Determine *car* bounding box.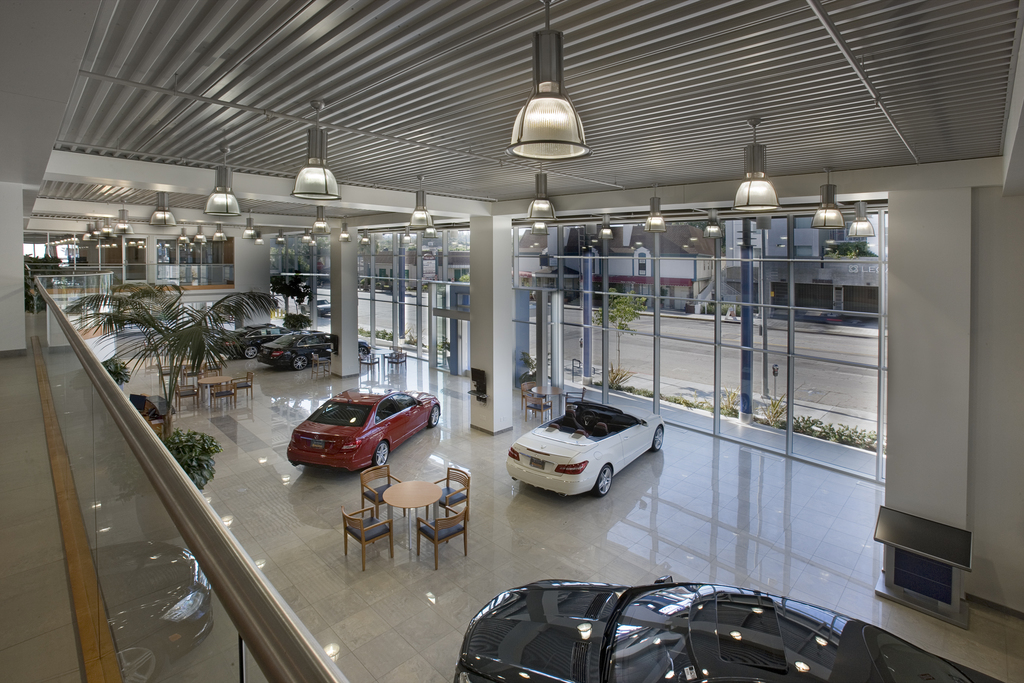
Determined: [452,575,1005,682].
